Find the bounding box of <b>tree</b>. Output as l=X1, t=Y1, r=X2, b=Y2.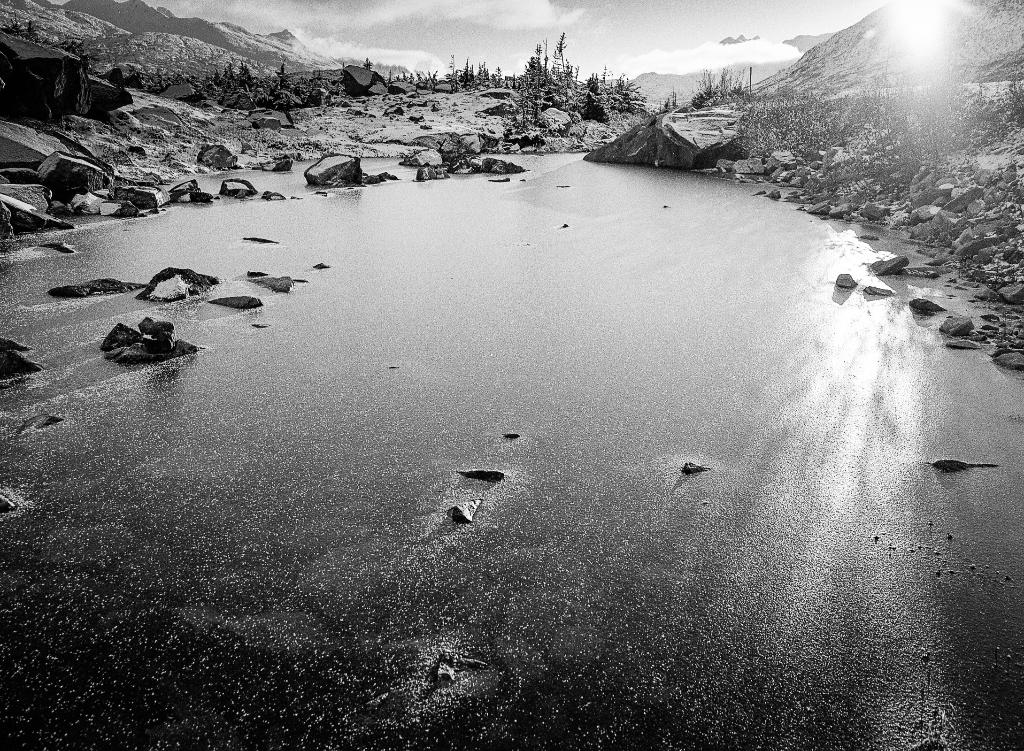
l=550, t=32, r=563, b=81.
